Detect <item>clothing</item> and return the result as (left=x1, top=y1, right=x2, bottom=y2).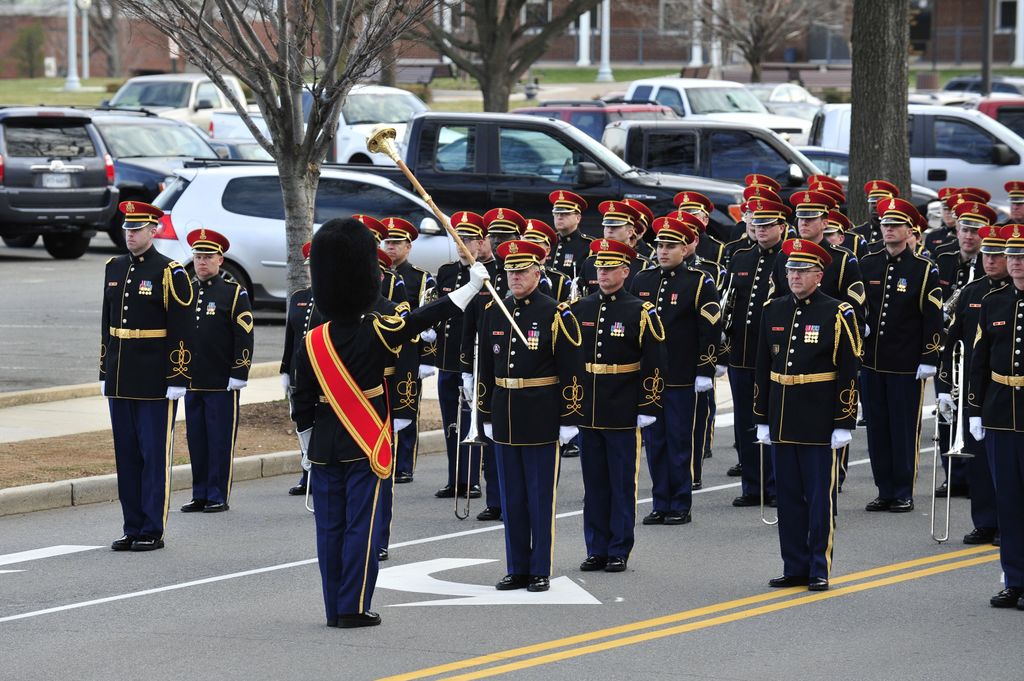
(left=974, top=285, right=1023, bottom=594).
